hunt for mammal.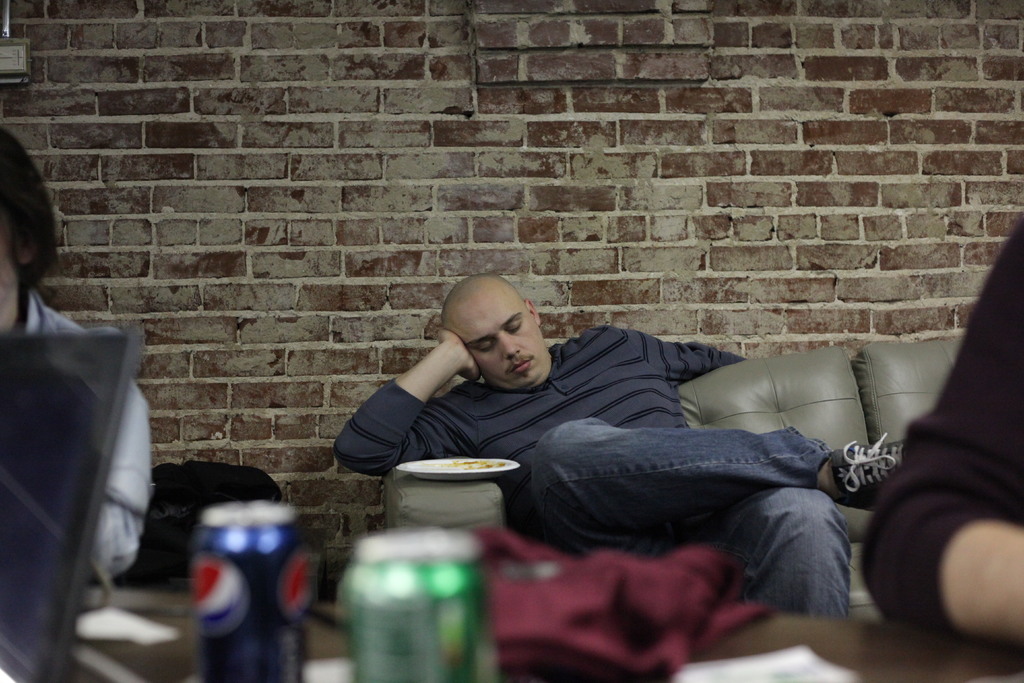
Hunted down at {"x1": 858, "y1": 217, "x2": 1023, "y2": 657}.
